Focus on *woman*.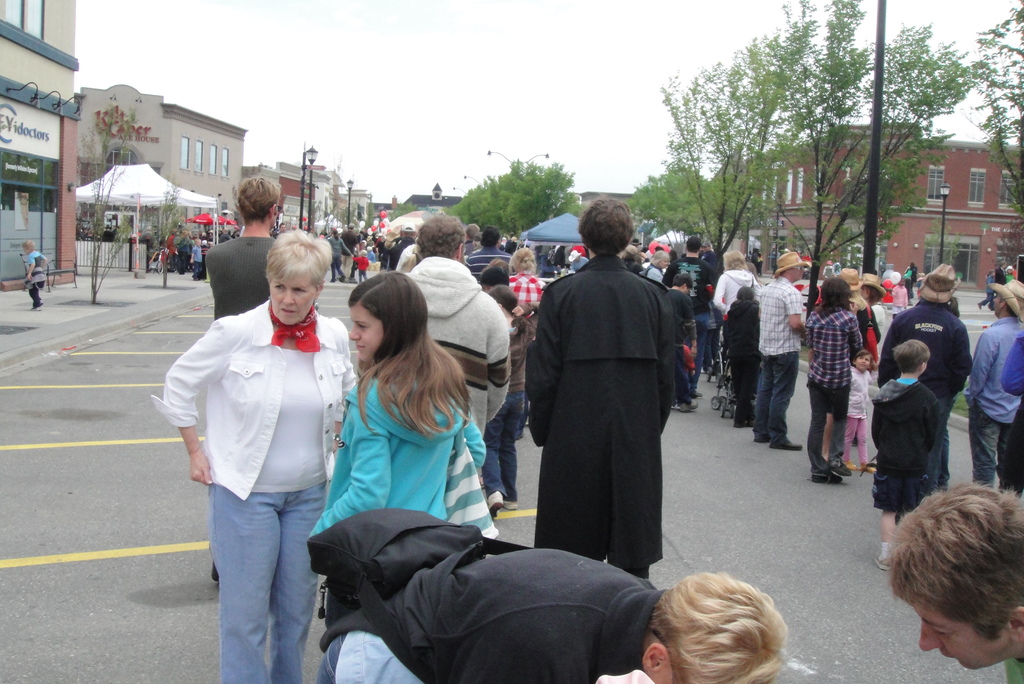
Focused at <region>863, 275, 895, 370</region>.
